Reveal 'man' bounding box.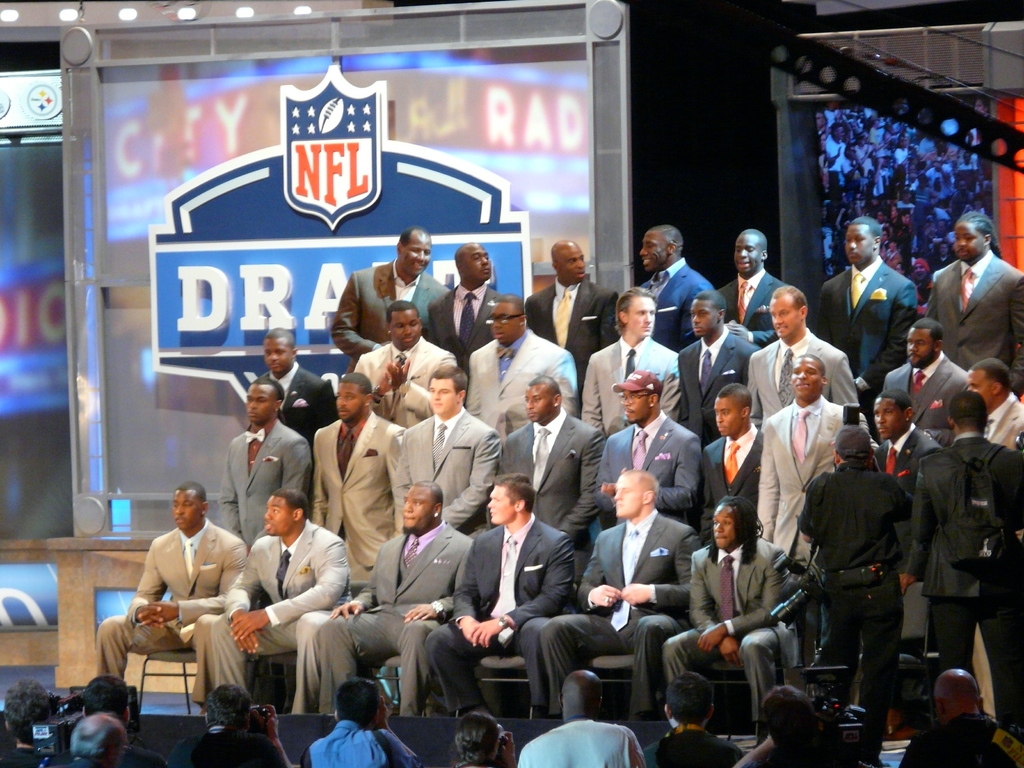
Revealed: bbox=(748, 284, 858, 427).
